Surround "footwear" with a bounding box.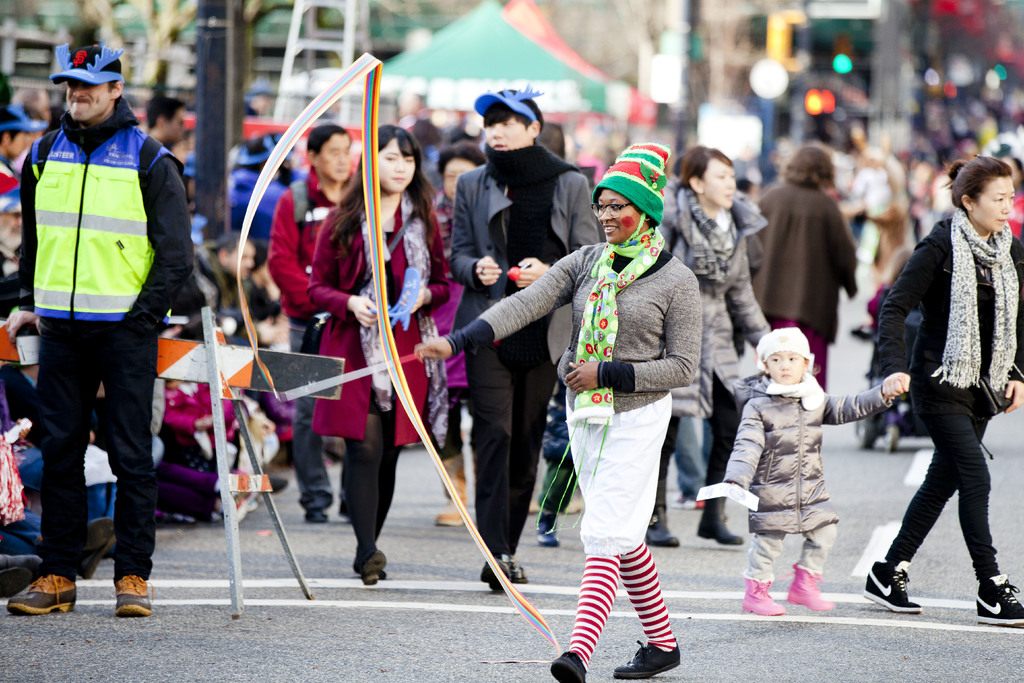
select_region(788, 567, 836, 609).
